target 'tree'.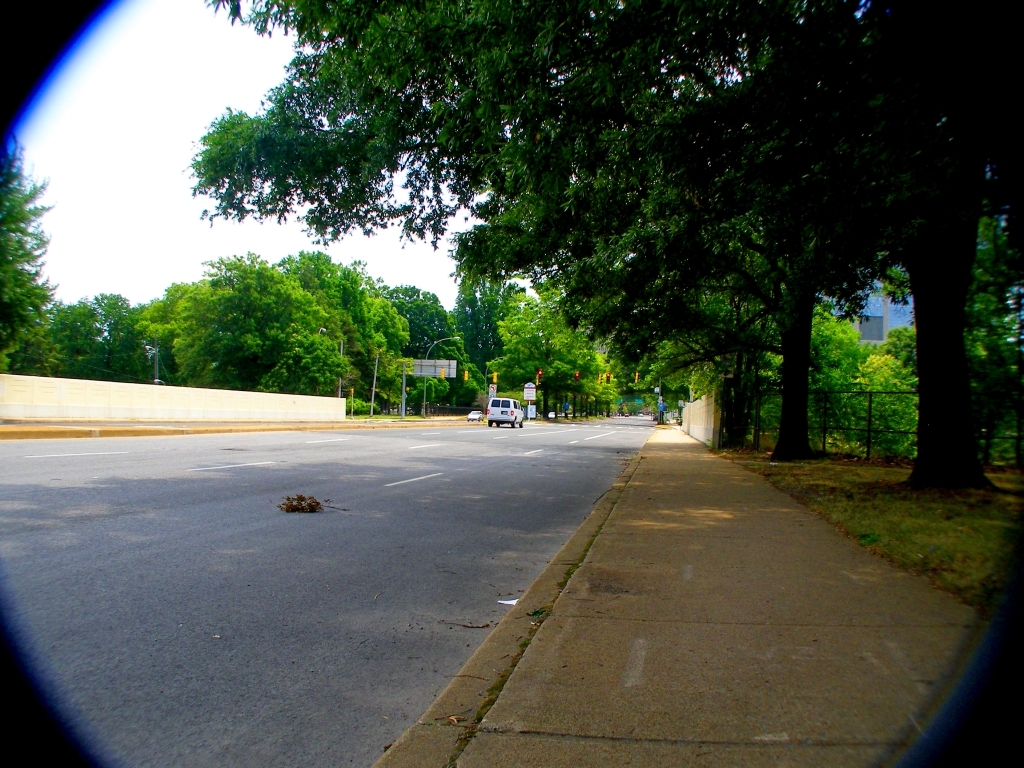
Target region: bbox=(391, 292, 459, 361).
